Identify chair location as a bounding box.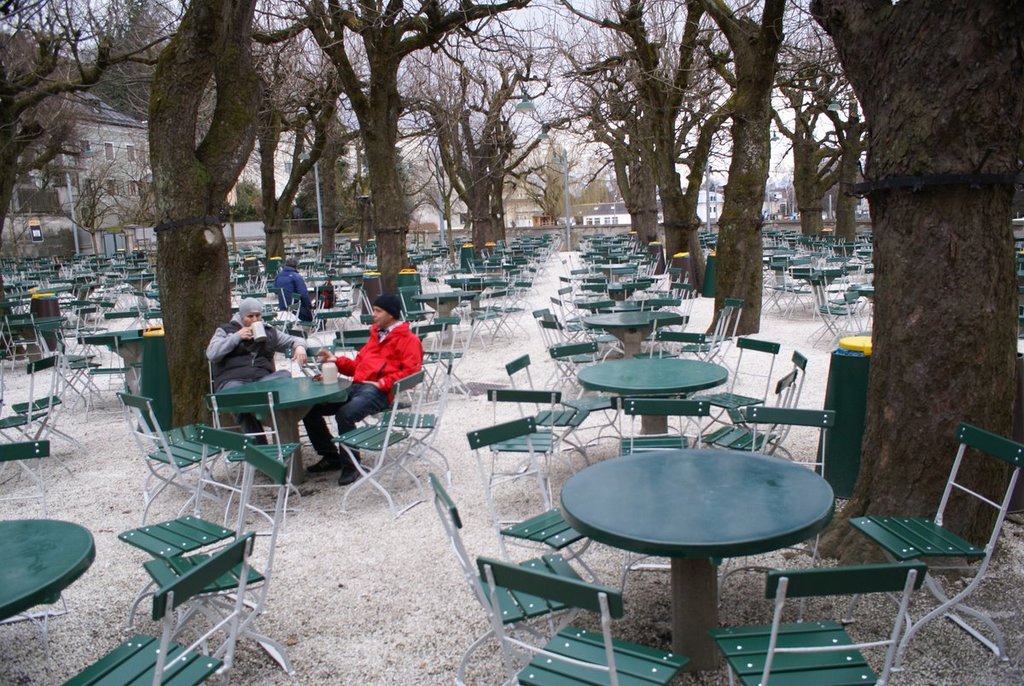
pyautogui.locateOnScreen(128, 363, 141, 392).
